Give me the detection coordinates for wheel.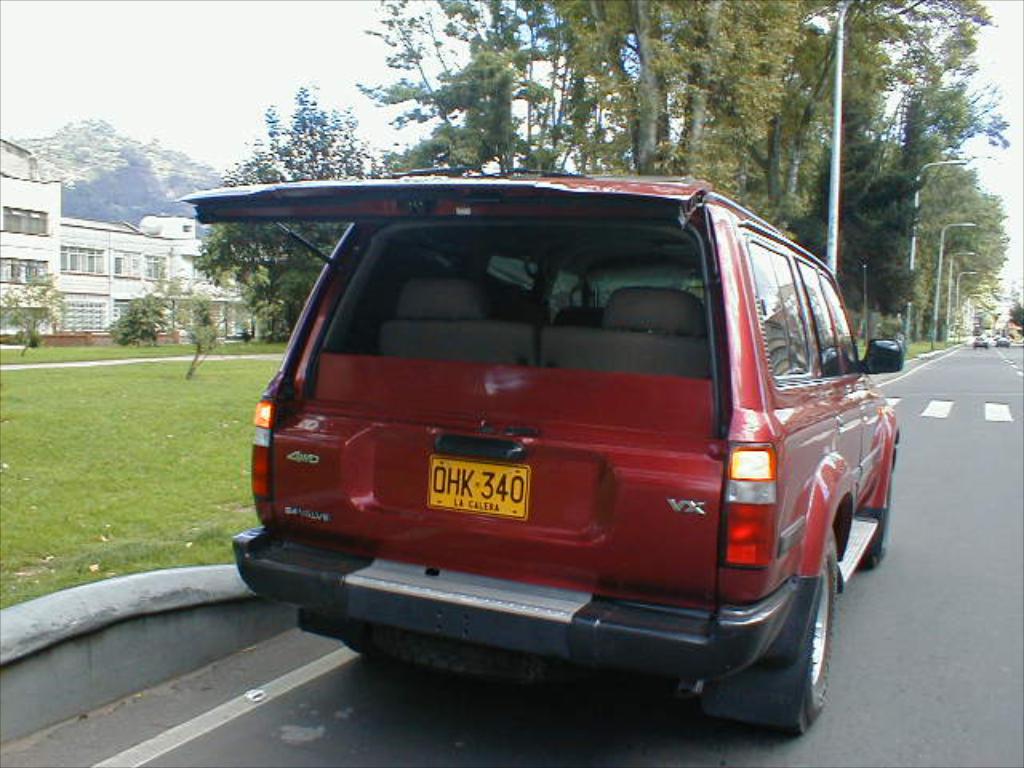
726:541:842:728.
